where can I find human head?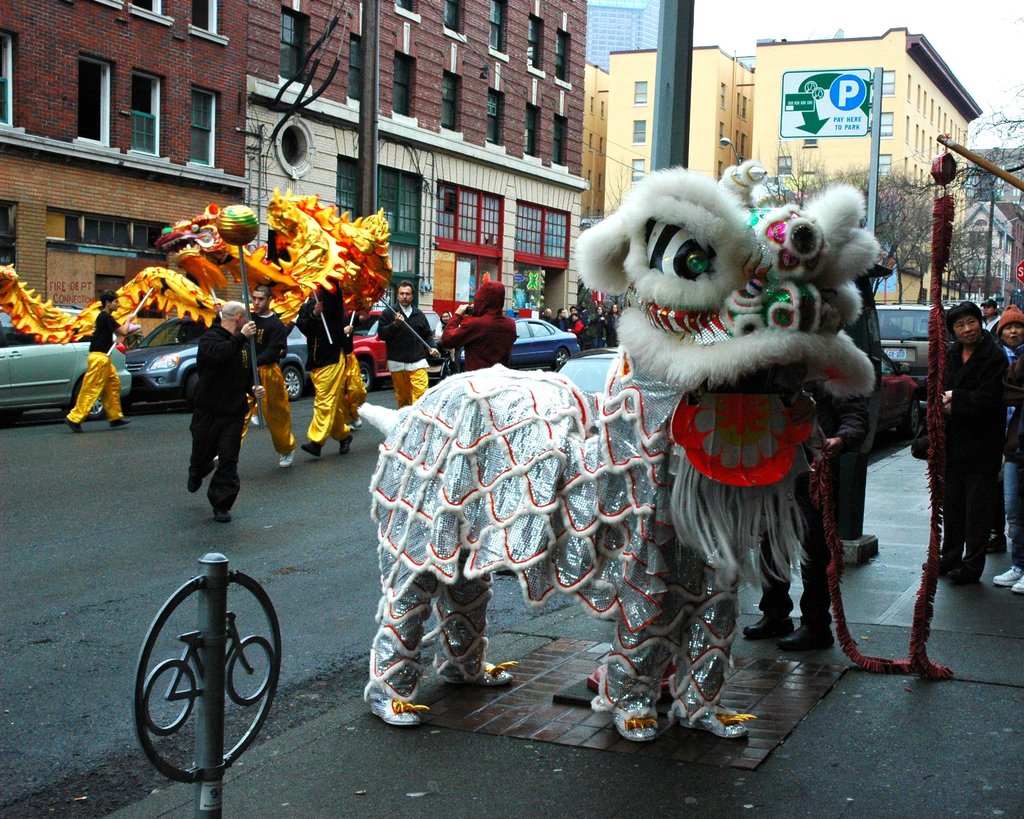
You can find it at <bbox>580, 301, 586, 308</bbox>.
